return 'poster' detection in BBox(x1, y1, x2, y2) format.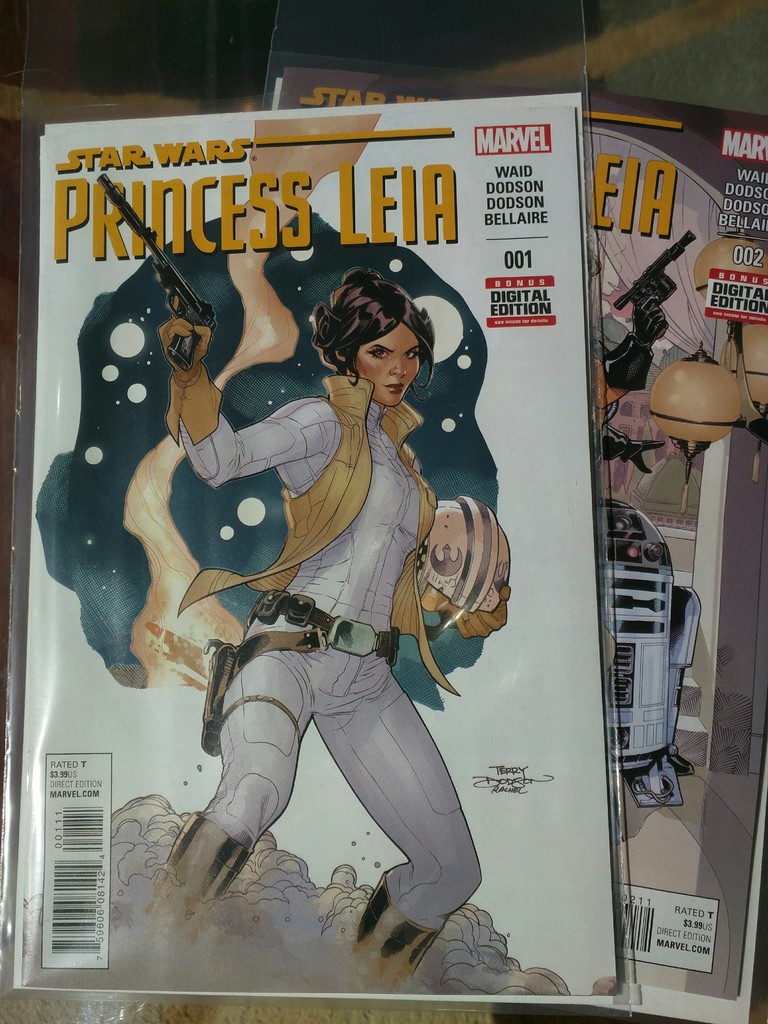
BBox(14, 90, 609, 998).
